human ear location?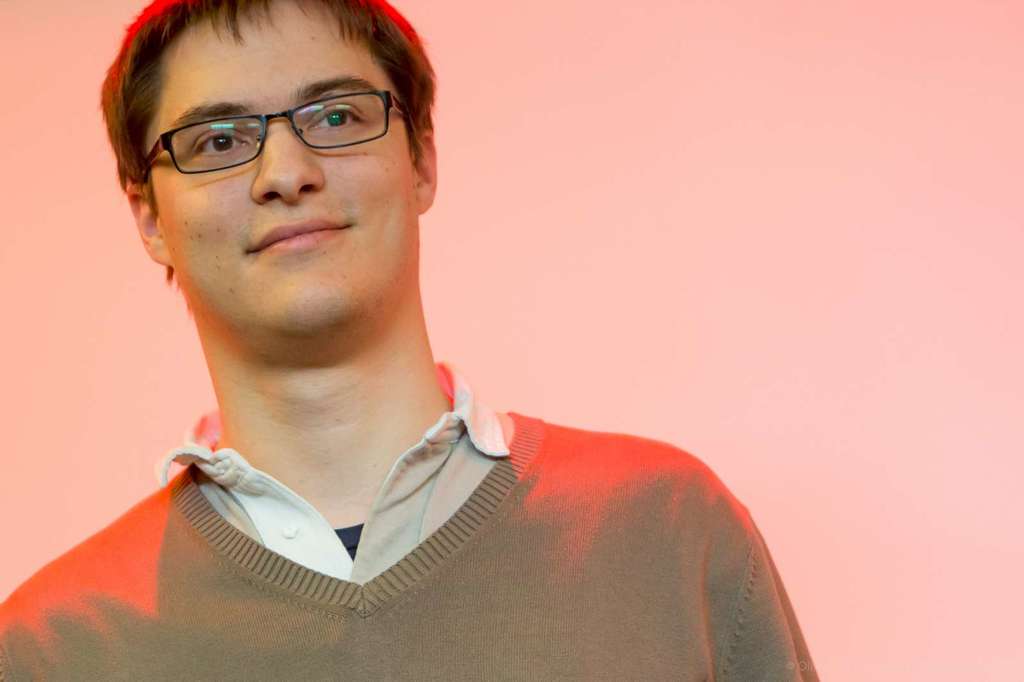
pyautogui.locateOnScreen(131, 186, 168, 263)
